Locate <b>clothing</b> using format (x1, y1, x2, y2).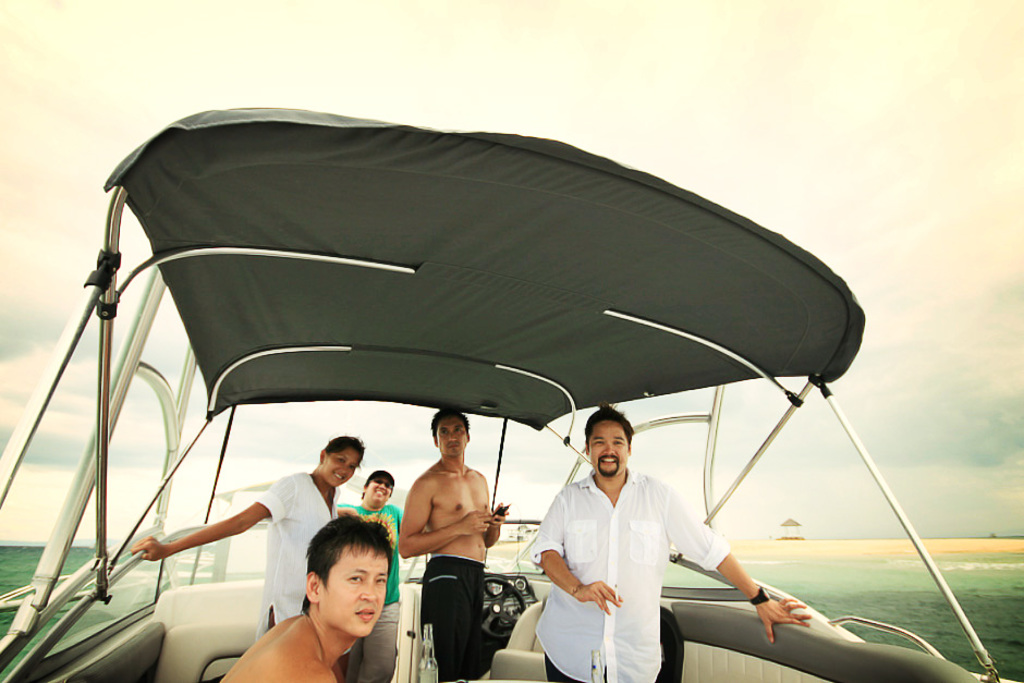
(253, 473, 324, 639).
